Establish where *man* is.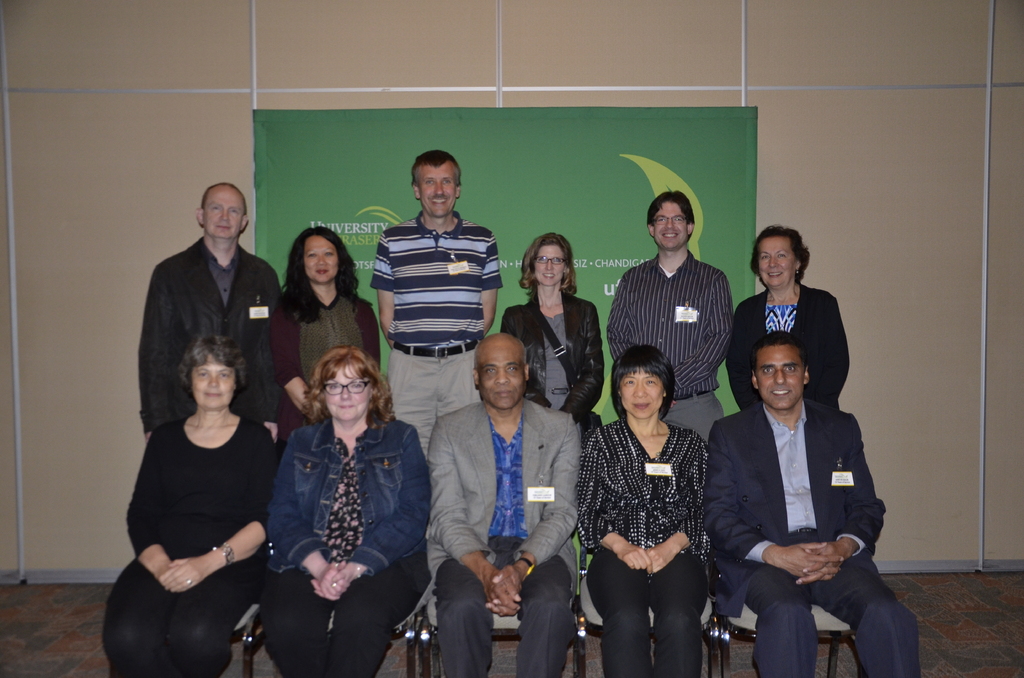
Established at 605:188:737:430.
